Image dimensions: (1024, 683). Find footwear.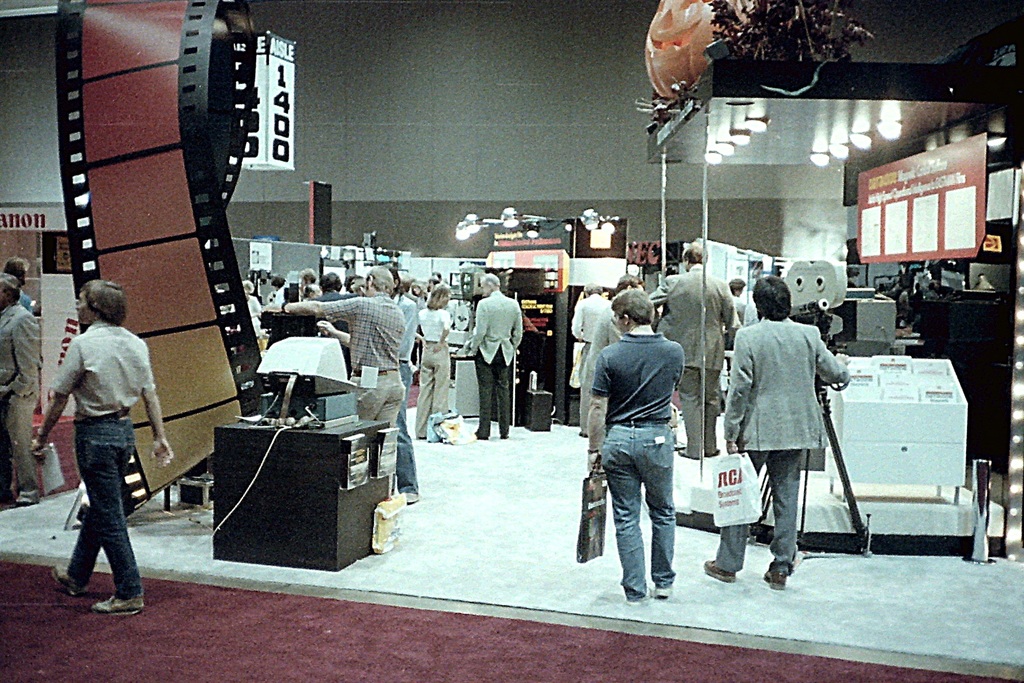
x1=415 y1=423 x2=427 y2=445.
